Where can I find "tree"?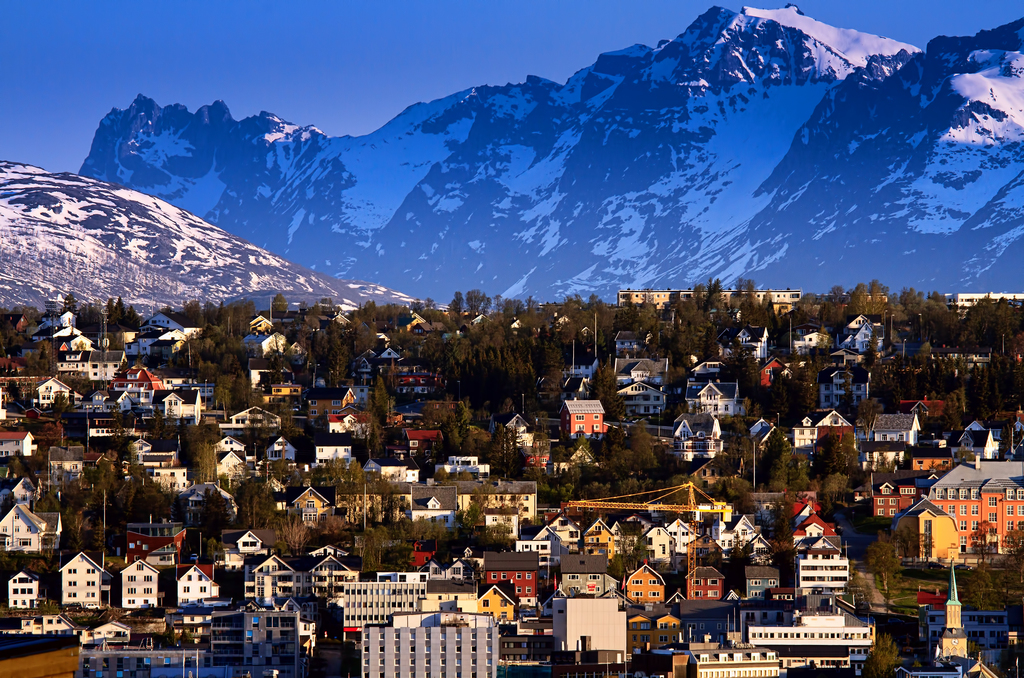
You can find it at <bbox>570, 459, 611, 504</bbox>.
